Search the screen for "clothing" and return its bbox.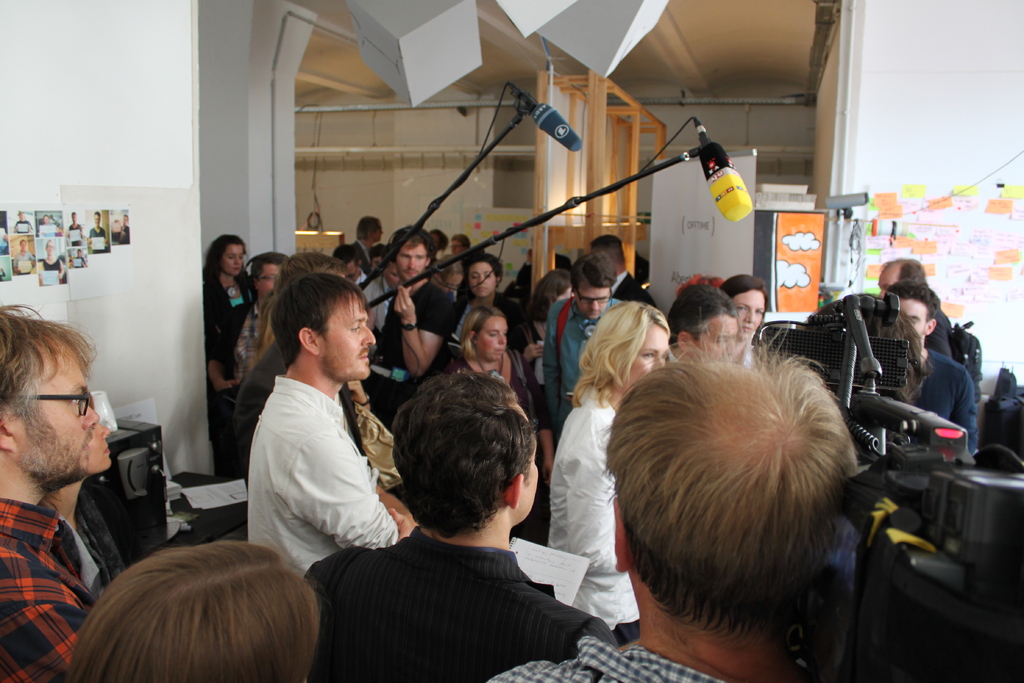
Found: <region>496, 641, 736, 682</region>.
